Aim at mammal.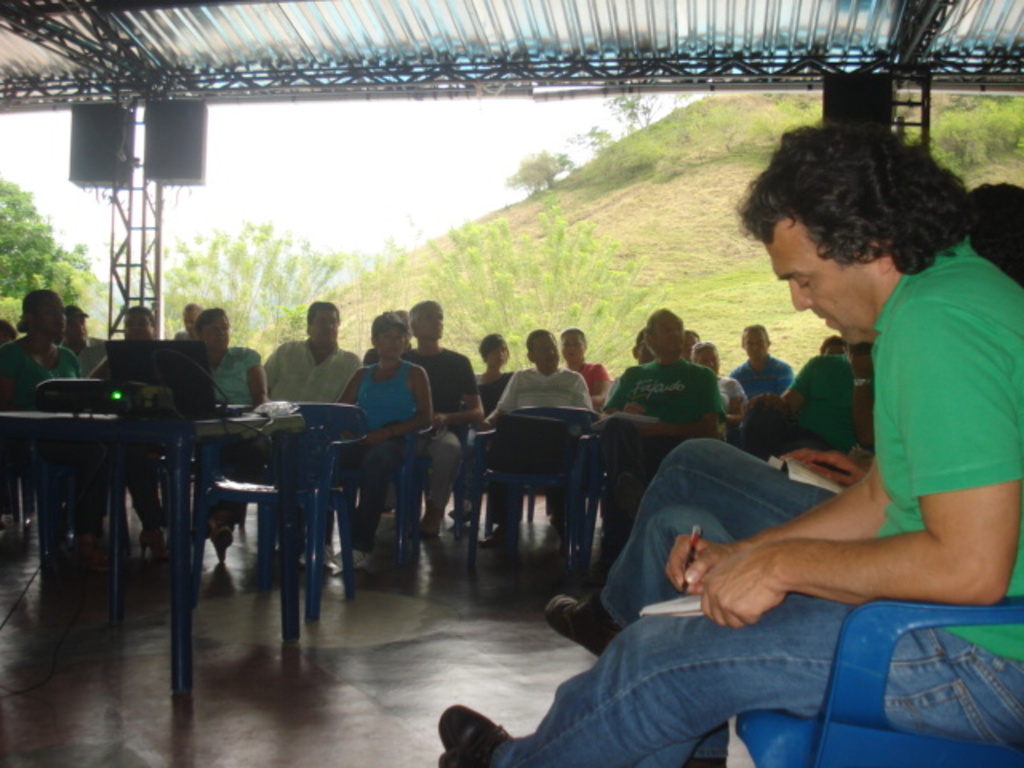
Aimed at region(470, 338, 523, 525).
